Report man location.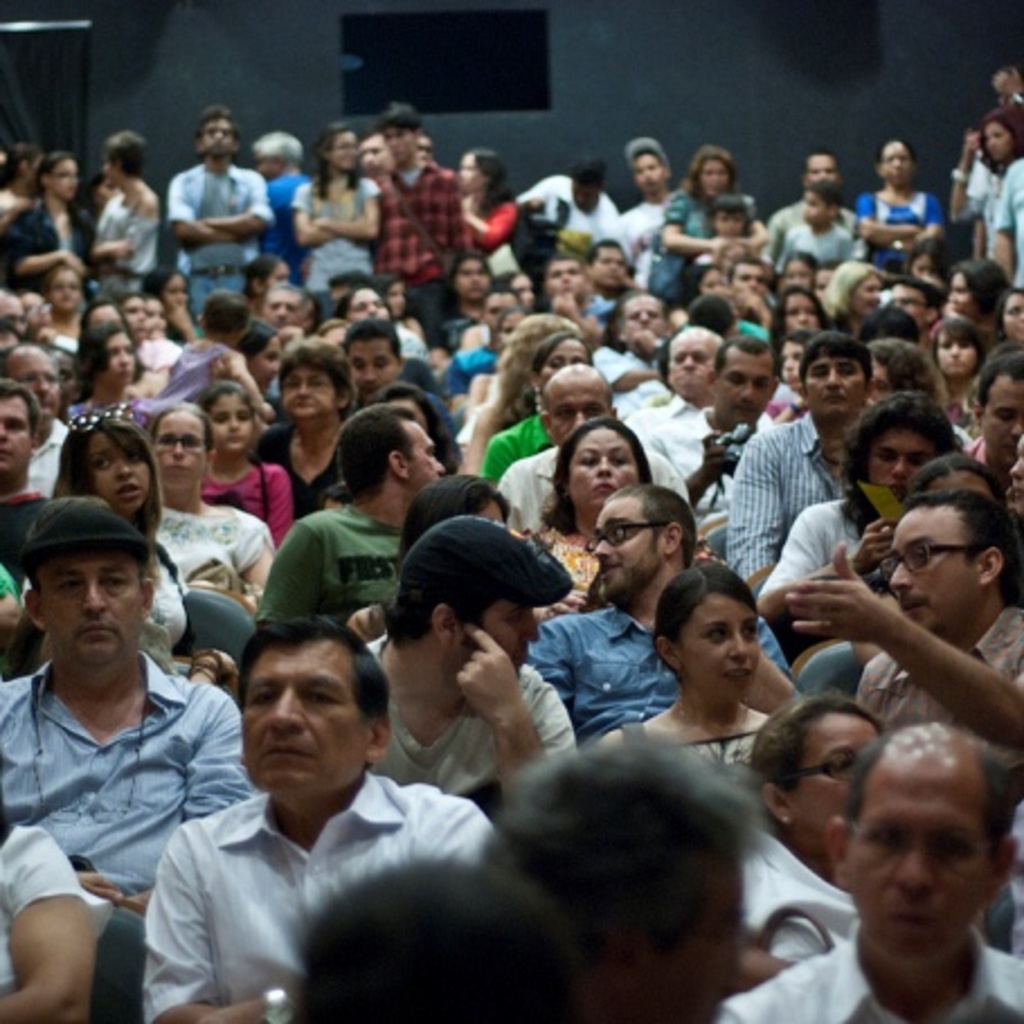
Report: box(592, 284, 673, 392).
